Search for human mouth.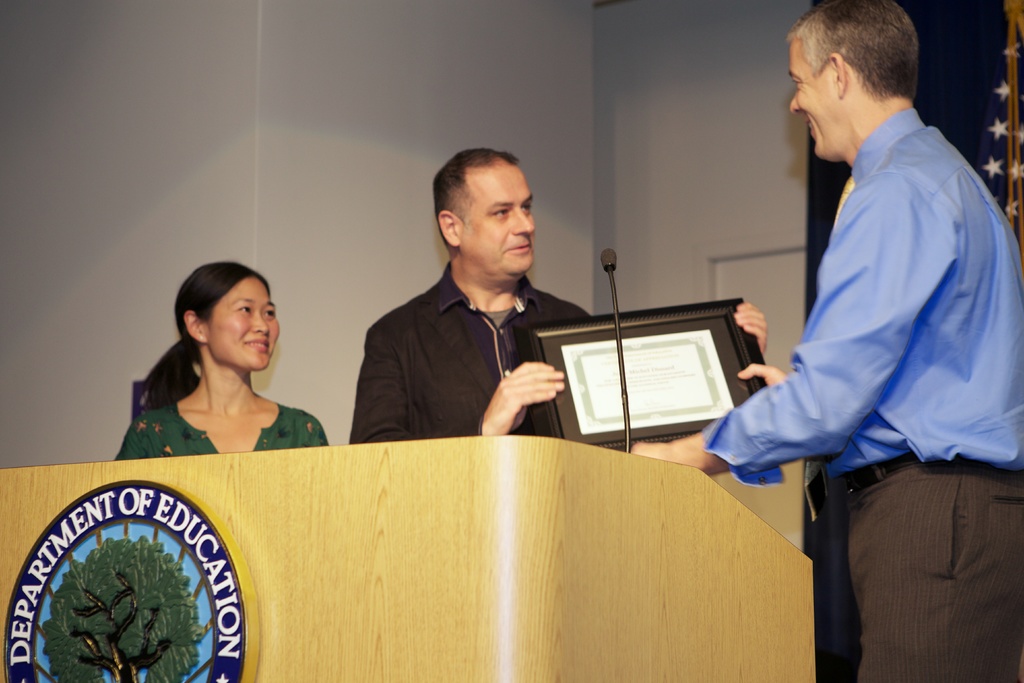
Found at bbox=(507, 245, 531, 252).
